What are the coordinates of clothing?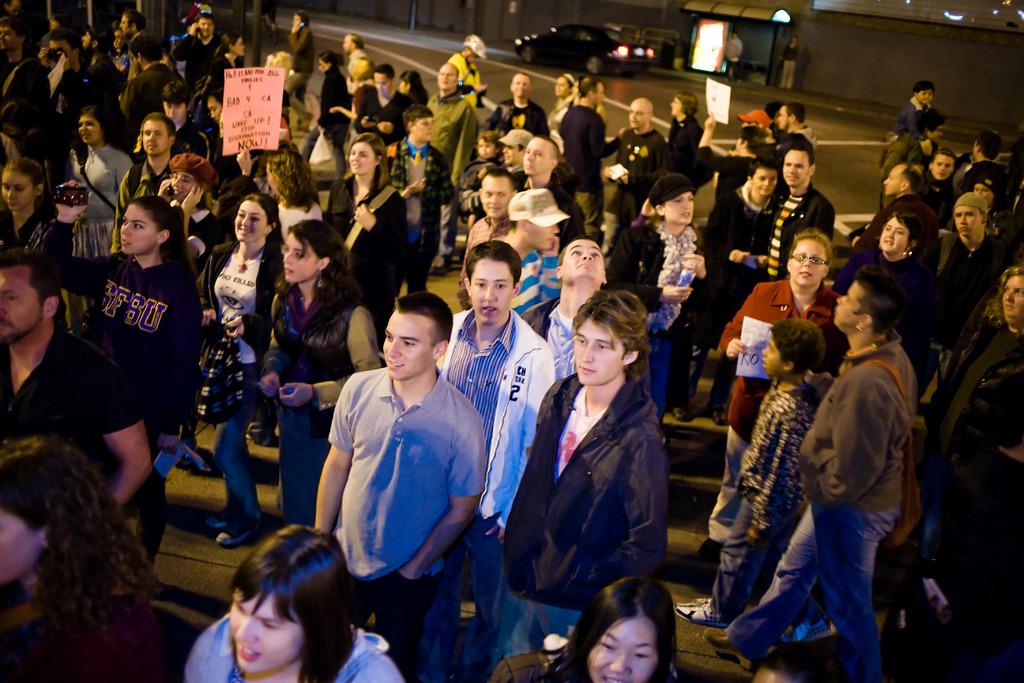
bbox=[450, 51, 480, 85].
